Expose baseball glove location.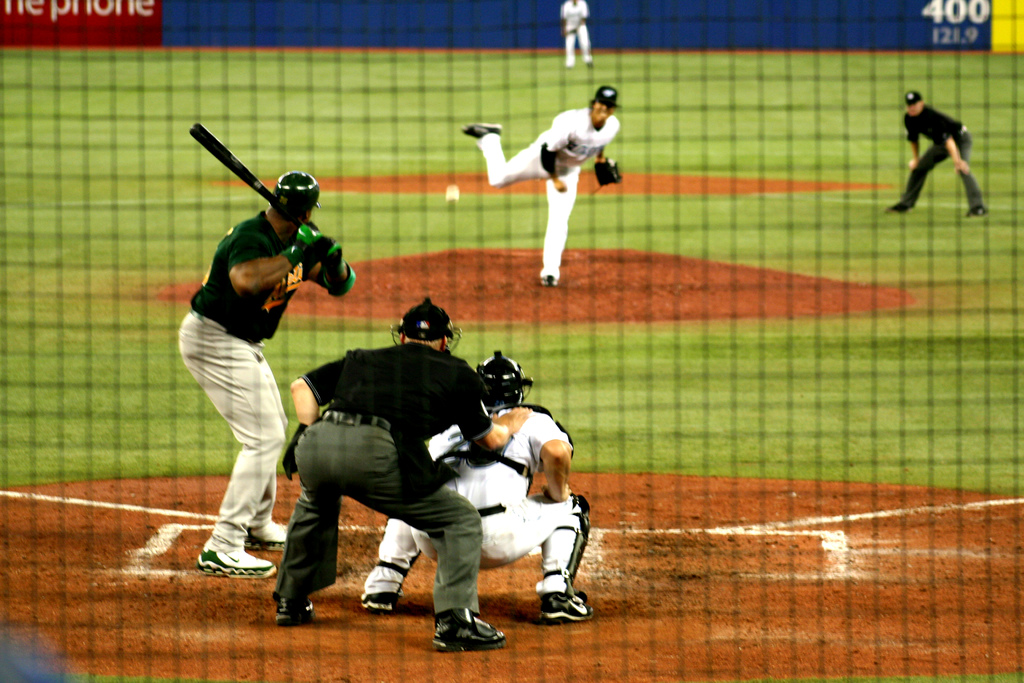
Exposed at (x1=595, y1=154, x2=622, y2=184).
